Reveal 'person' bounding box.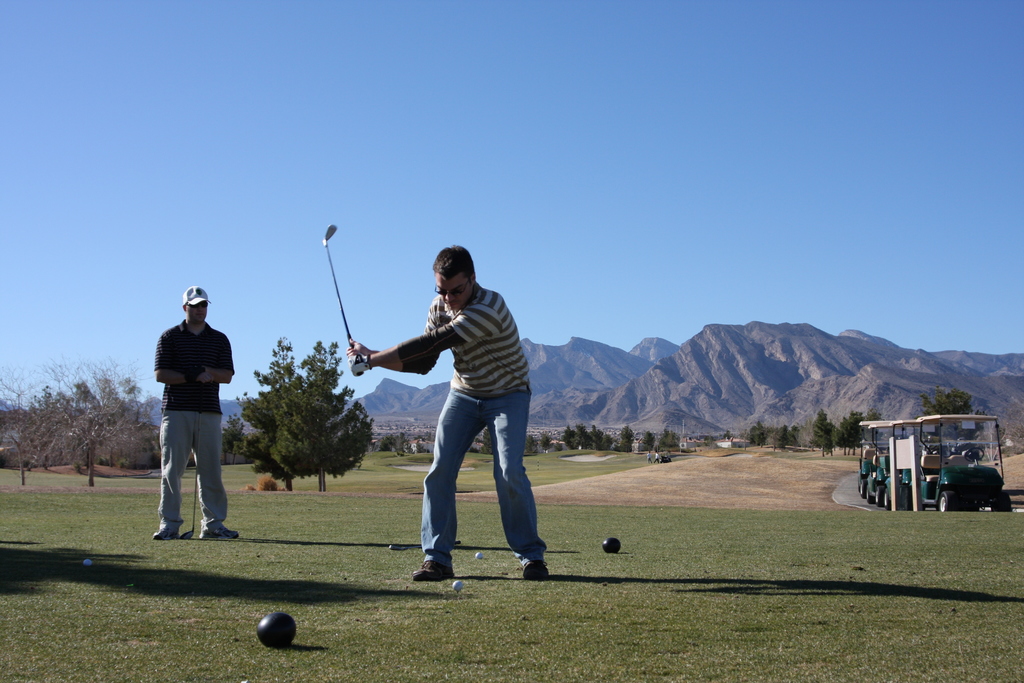
Revealed: {"left": 651, "top": 453, "right": 661, "bottom": 465}.
